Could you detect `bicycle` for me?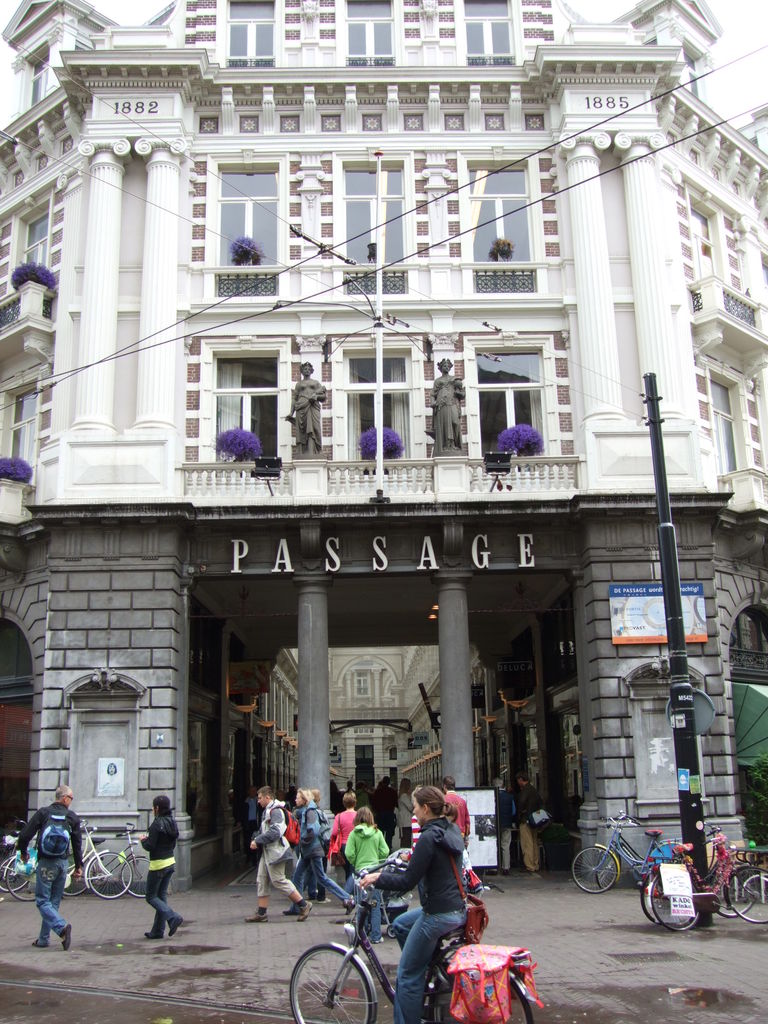
Detection result: 595,813,690,893.
